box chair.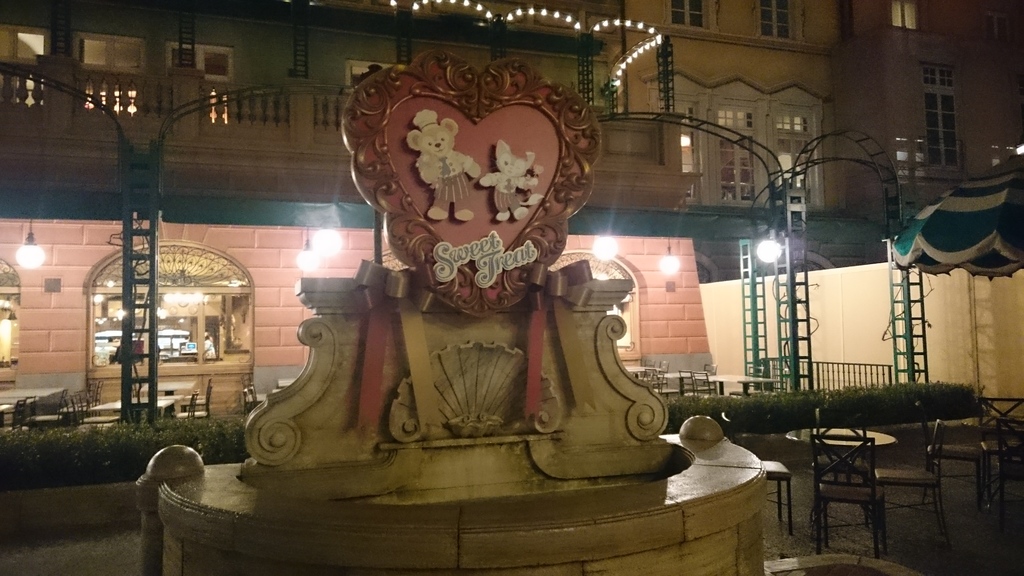
Rect(866, 419, 951, 555).
